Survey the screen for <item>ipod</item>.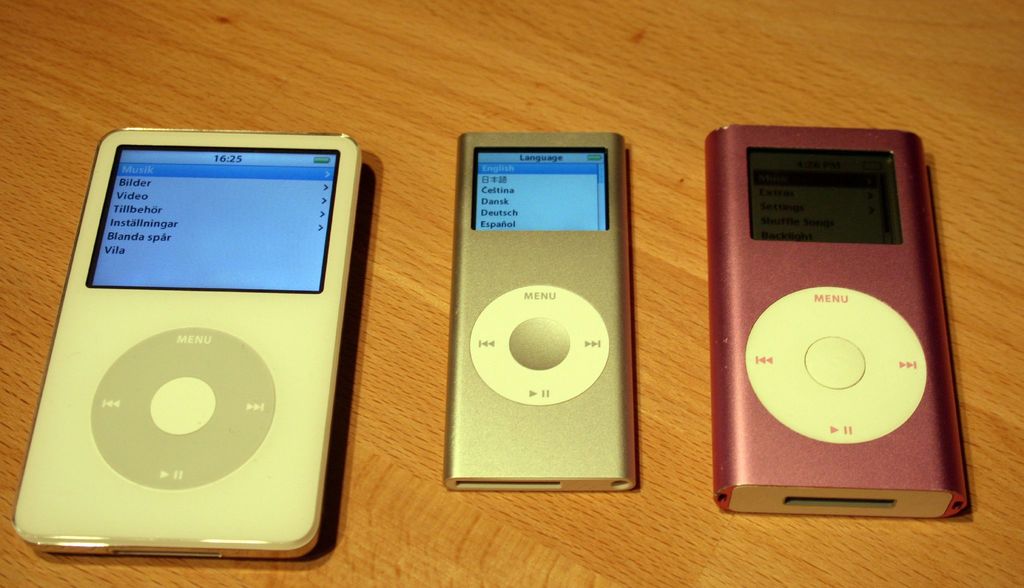
Survey found: 15:128:354:556.
